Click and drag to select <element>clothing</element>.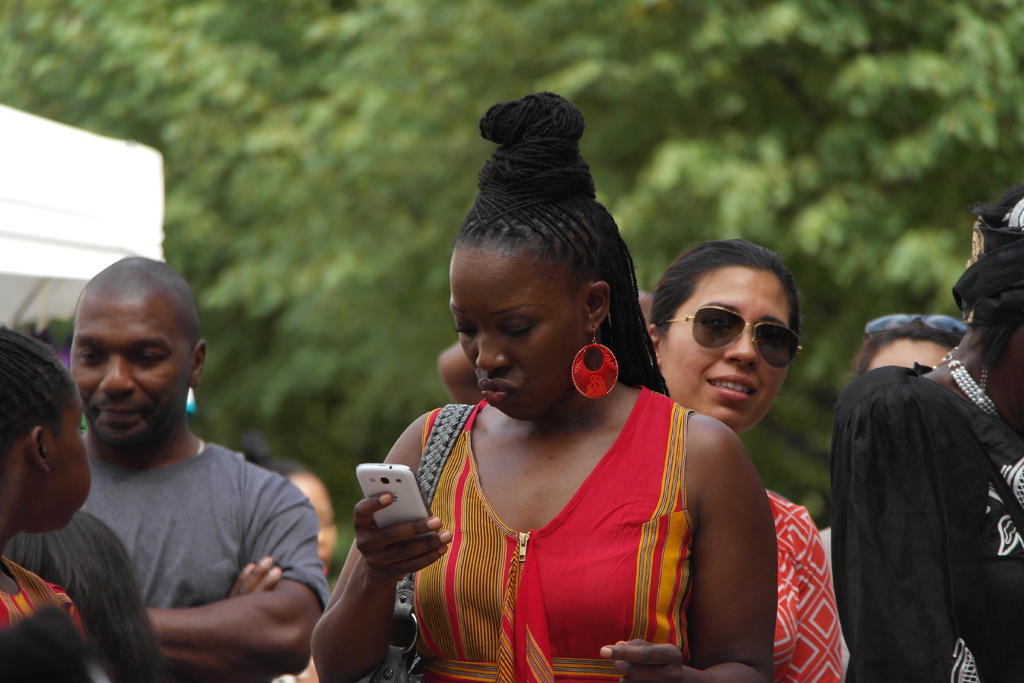
Selection: region(825, 289, 1018, 671).
